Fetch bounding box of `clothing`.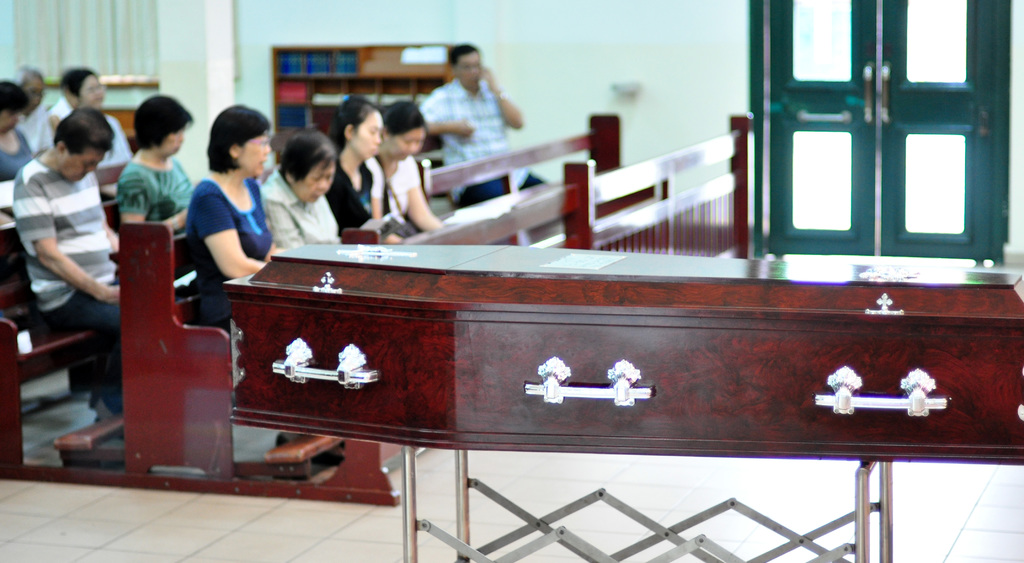
Bbox: 0:117:30:196.
